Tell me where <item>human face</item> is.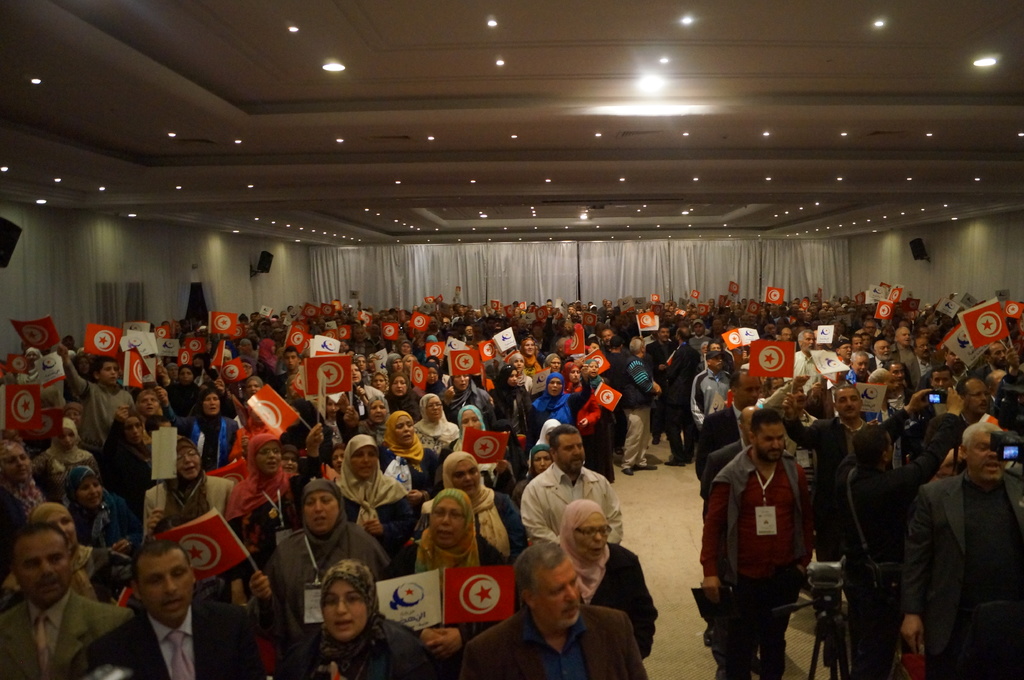
<item>human face</item> is at 401 419 415 453.
